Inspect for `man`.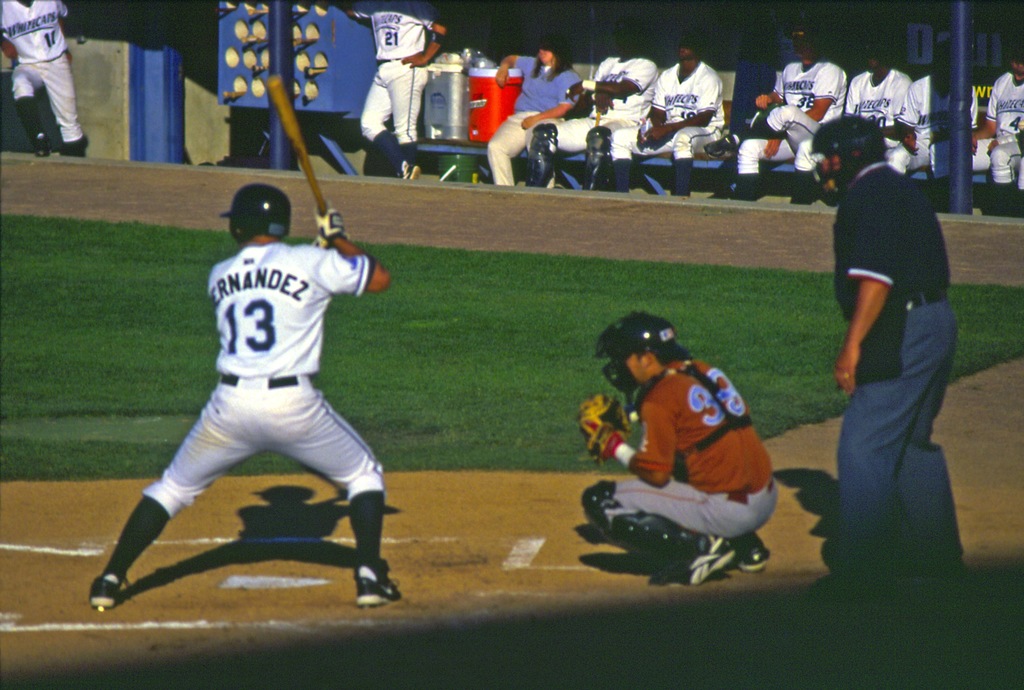
Inspection: bbox=(579, 312, 775, 585).
